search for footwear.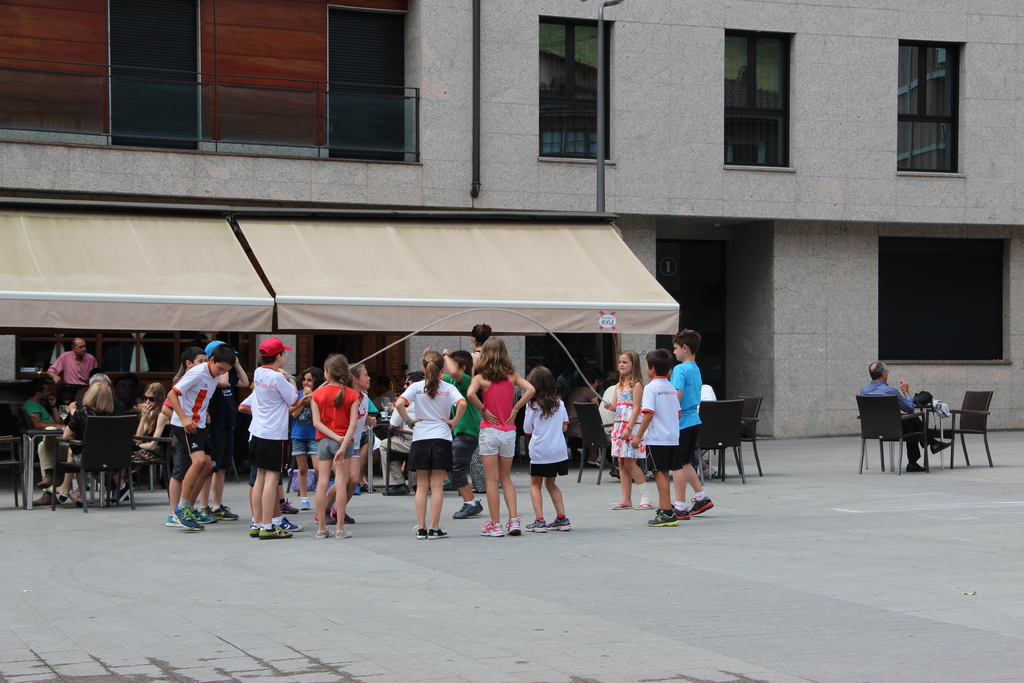
Found at crop(249, 522, 259, 541).
